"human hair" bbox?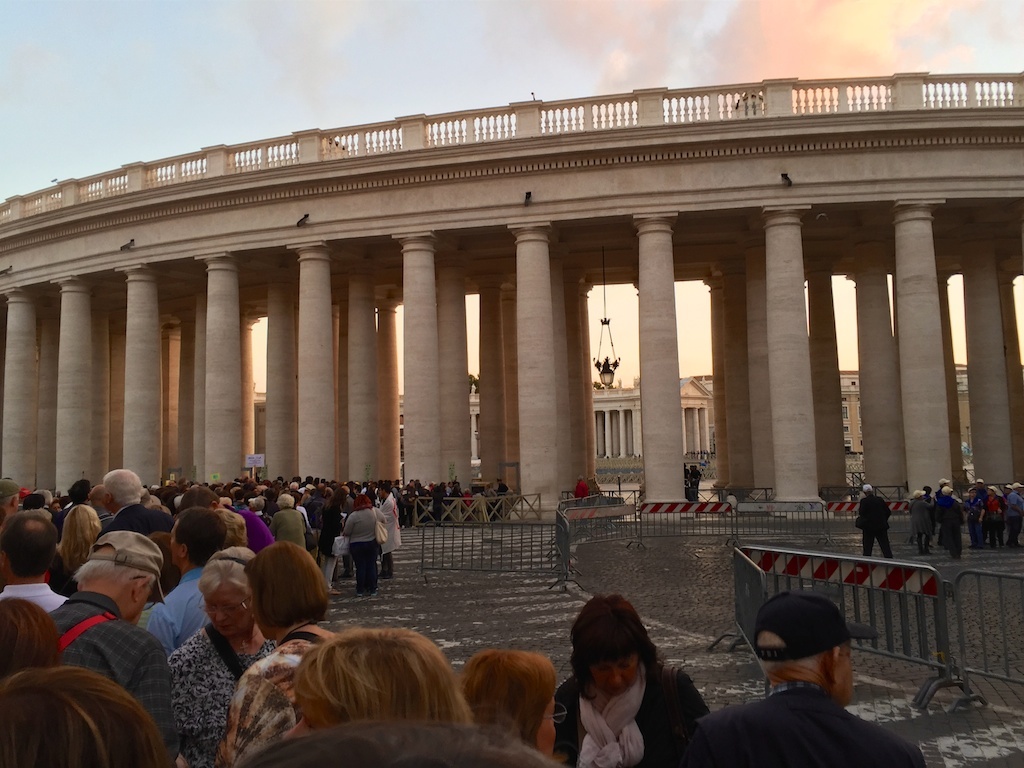
<box>0,512,57,578</box>
